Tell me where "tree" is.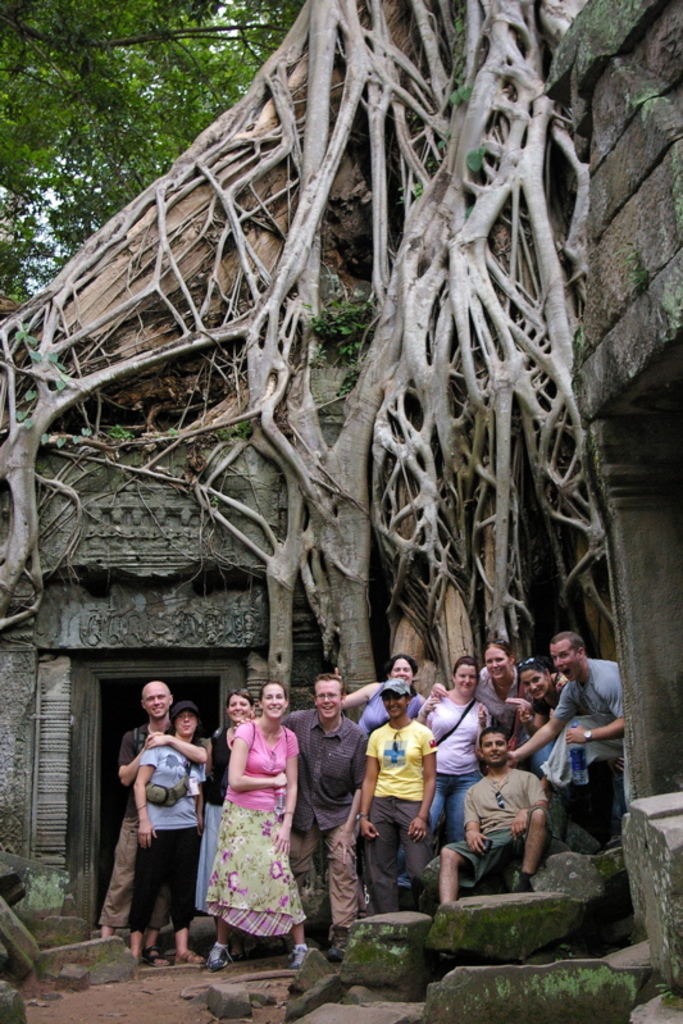
"tree" is at Rect(0, 0, 309, 305).
